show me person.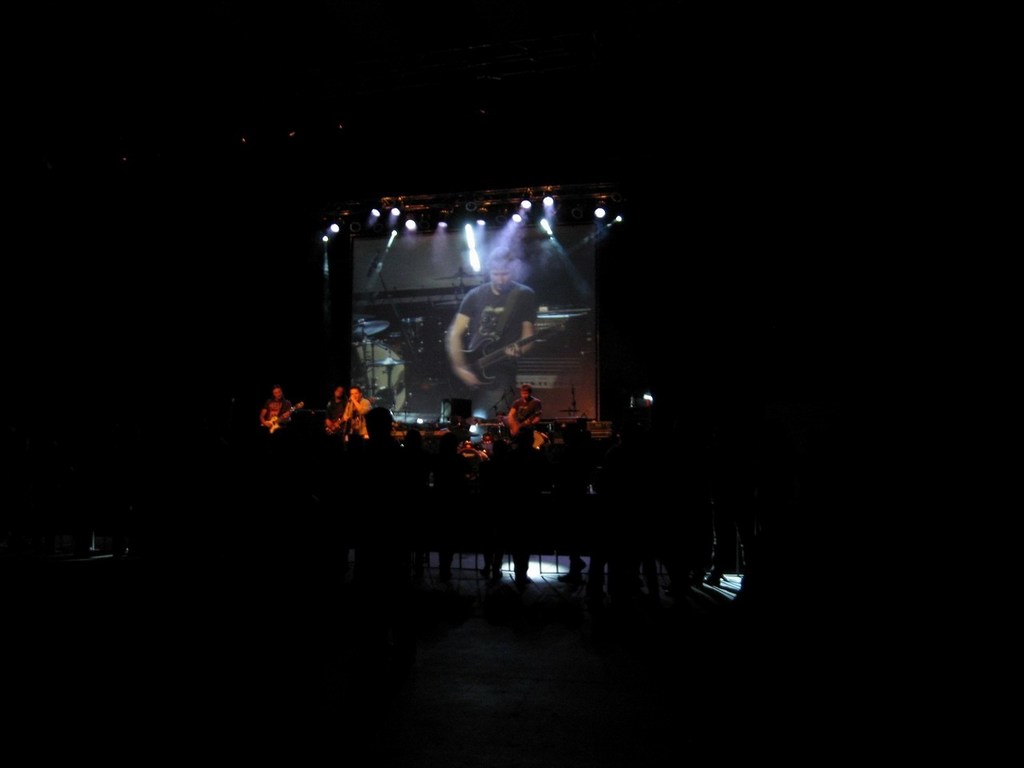
person is here: left=506, top=382, right=544, bottom=437.
